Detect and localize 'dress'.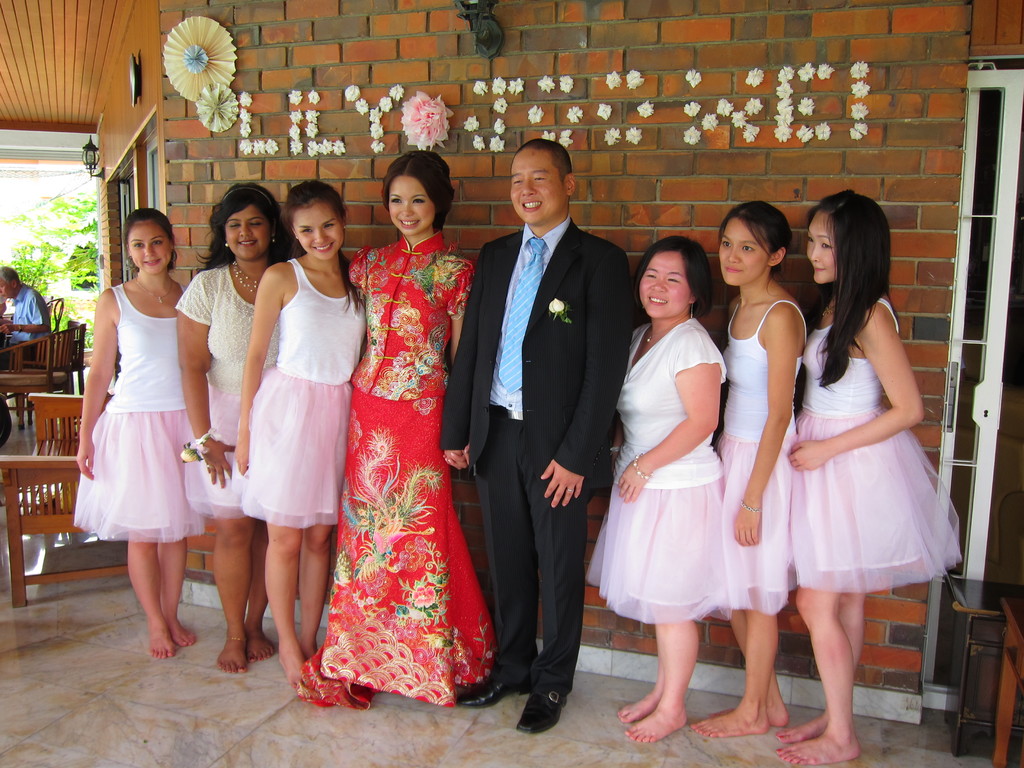
Localized at x1=70 y1=278 x2=219 y2=545.
